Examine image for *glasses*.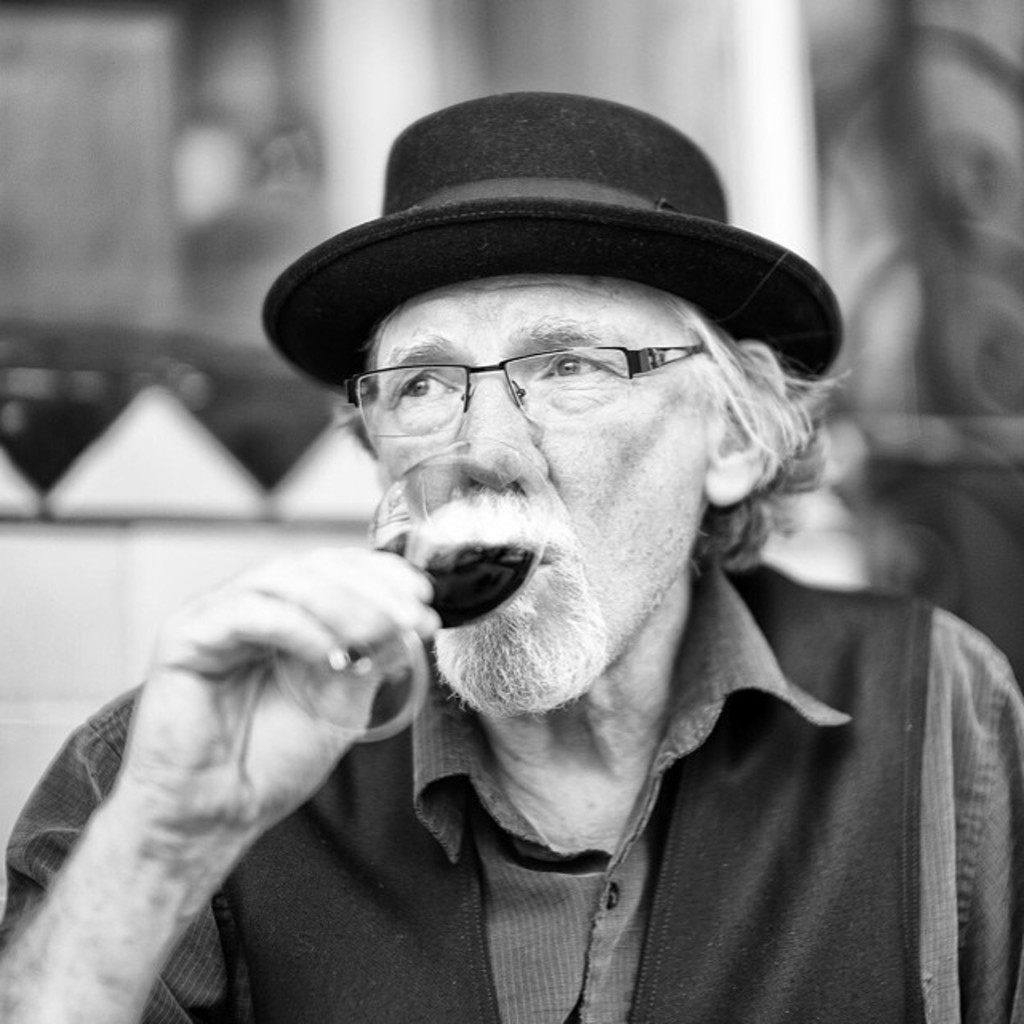
Examination result: 339,336,709,442.
